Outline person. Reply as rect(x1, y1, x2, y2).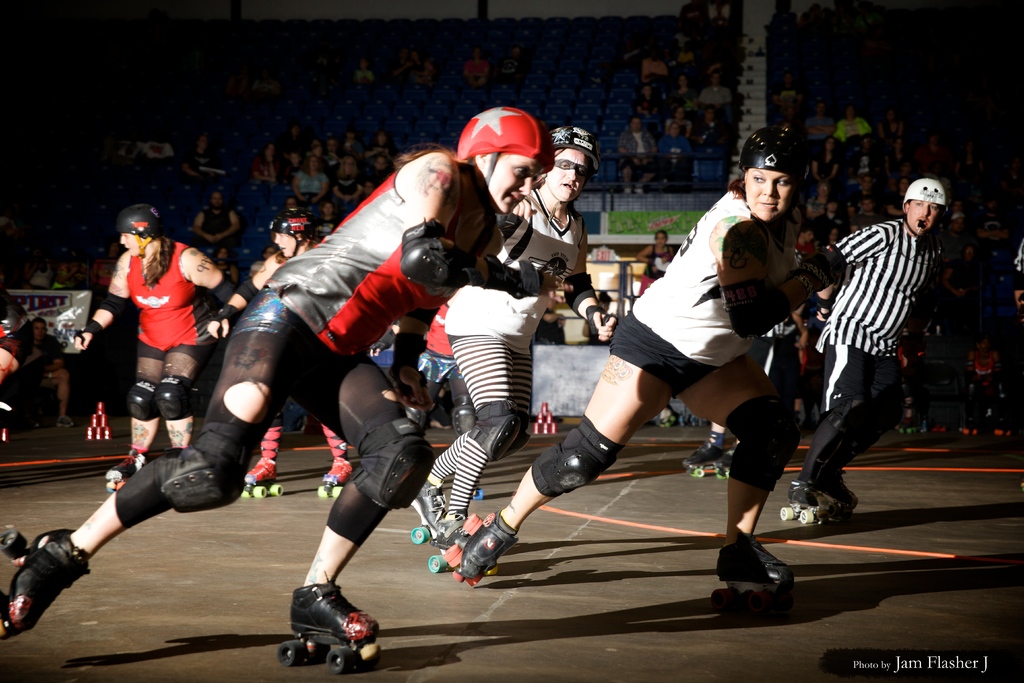
rect(425, 124, 616, 534).
